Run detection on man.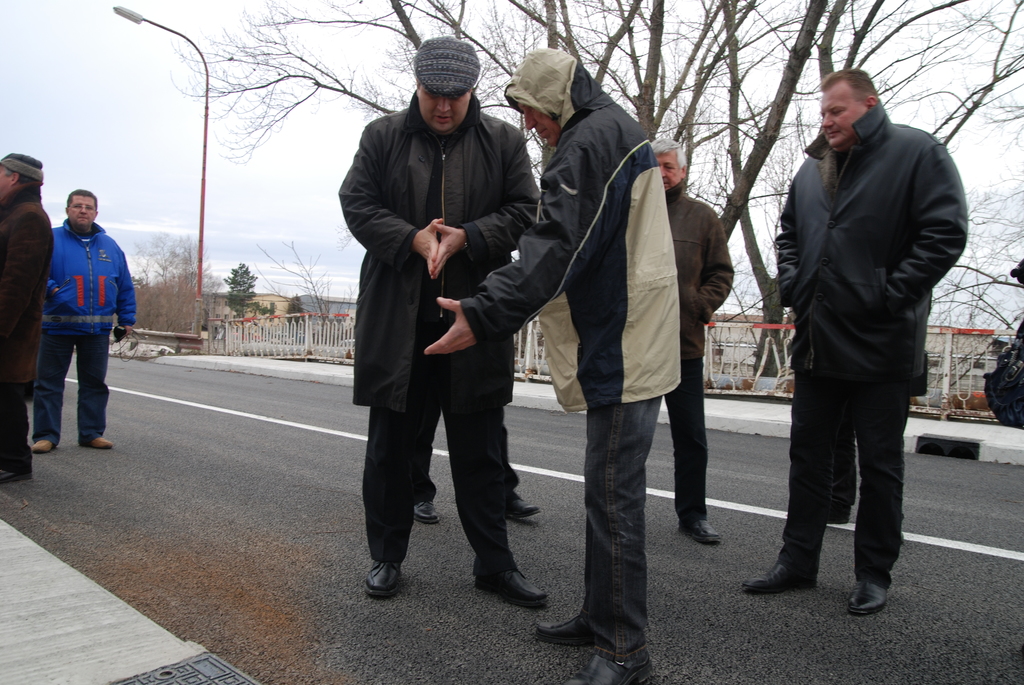
Result: (left=649, top=132, right=734, bottom=544).
